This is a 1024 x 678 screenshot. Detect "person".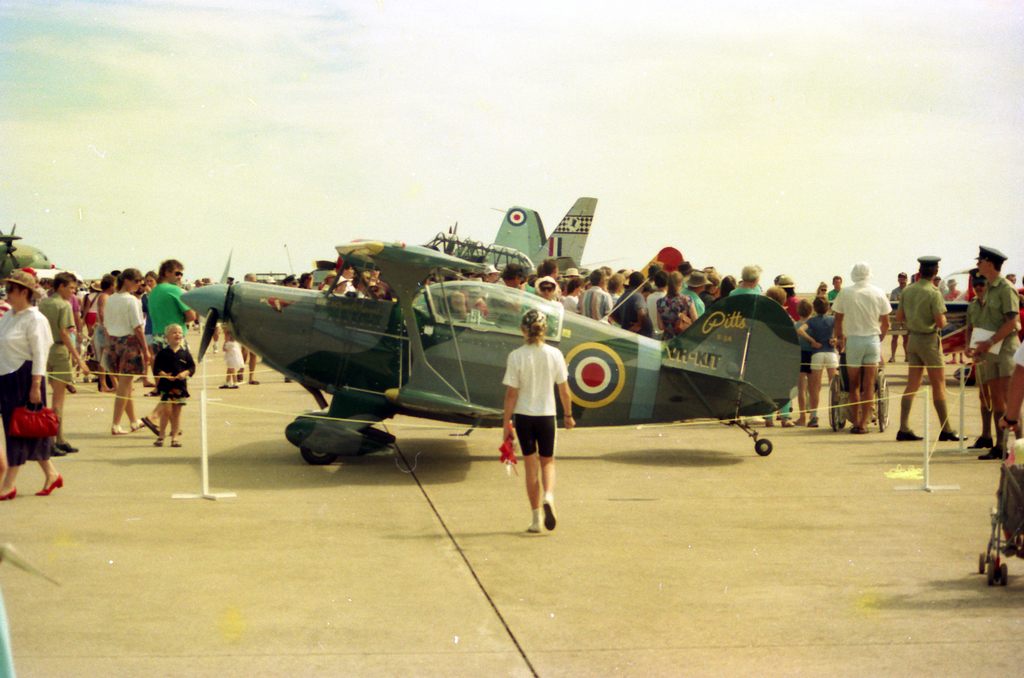
(495,313,566,534).
